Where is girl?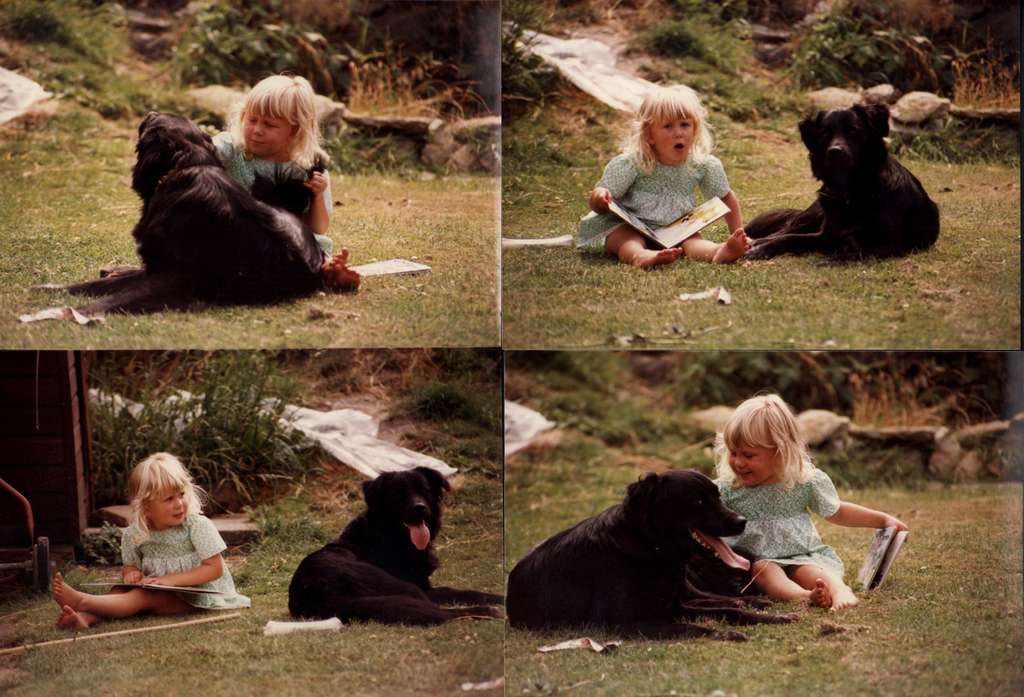
<box>710,385,910,620</box>.
